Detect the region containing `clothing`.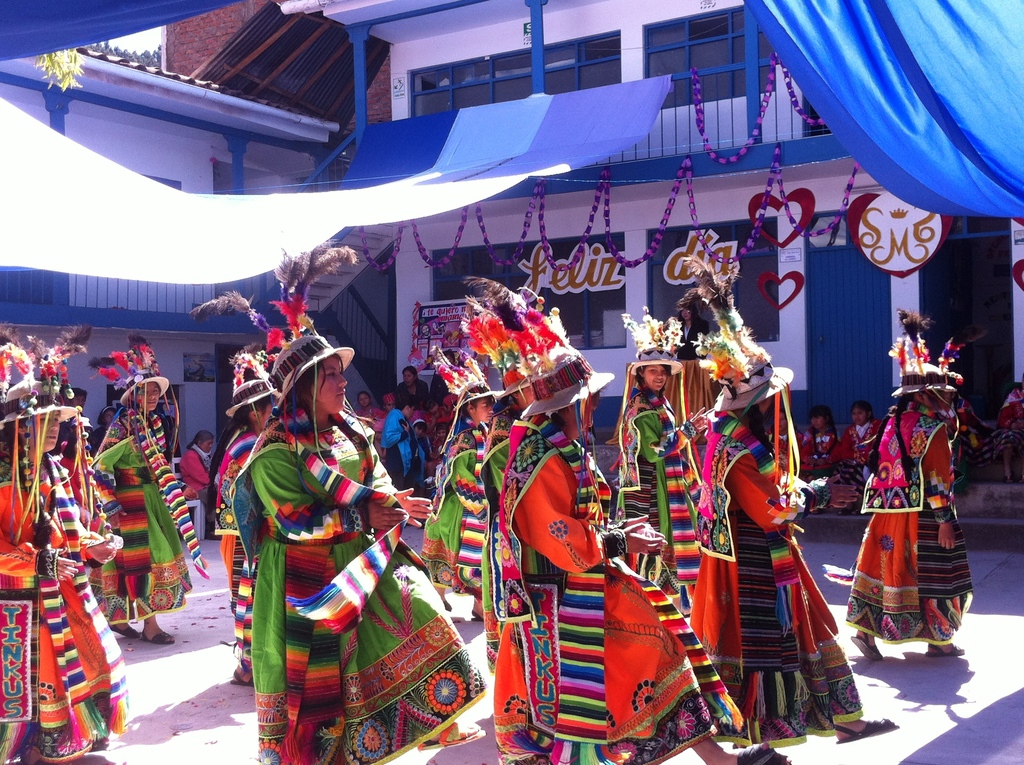
[left=396, top=378, right=442, bottom=408].
